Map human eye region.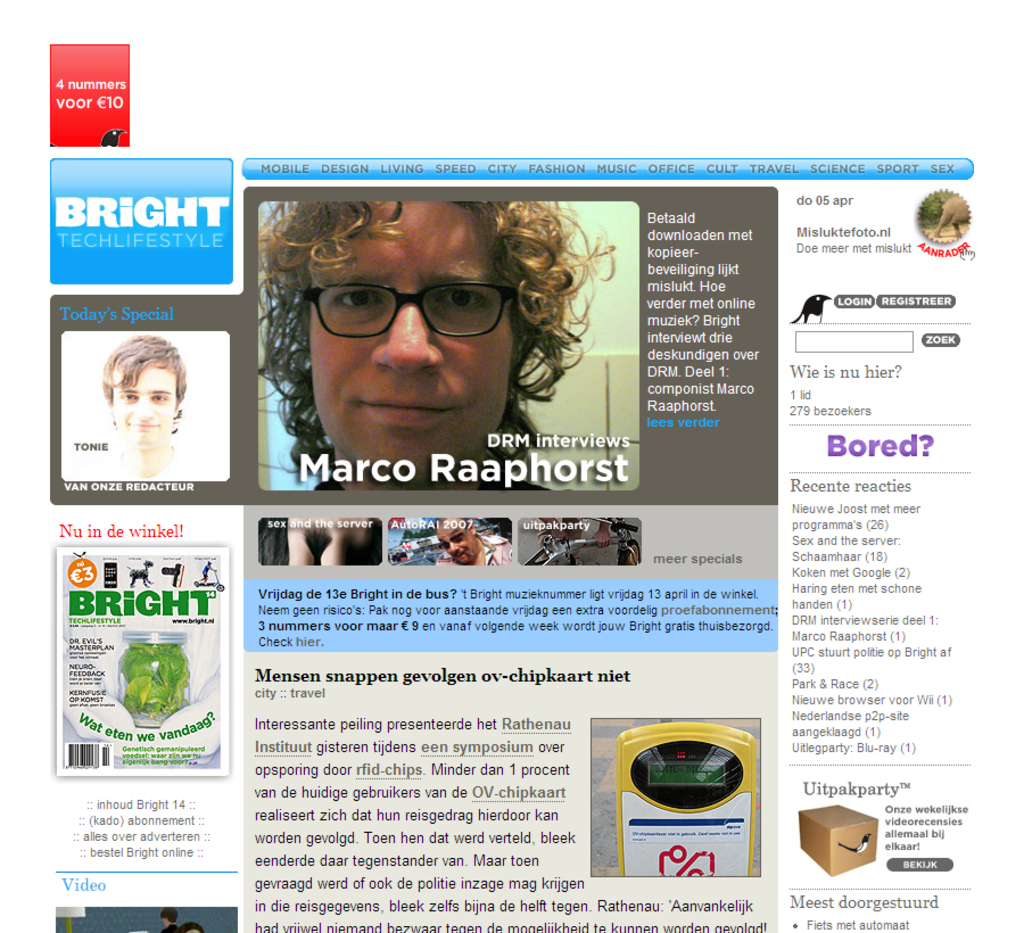
Mapped to box=[426, 288, 489, 320].
